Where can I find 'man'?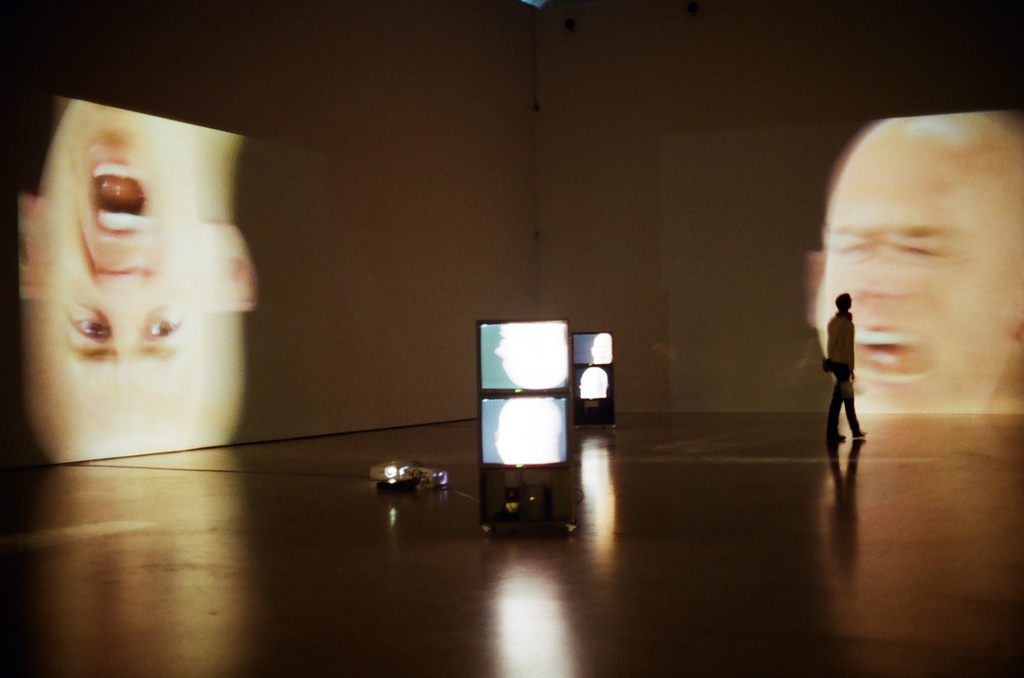
You can find it at [804, 124, 1023, 412].
